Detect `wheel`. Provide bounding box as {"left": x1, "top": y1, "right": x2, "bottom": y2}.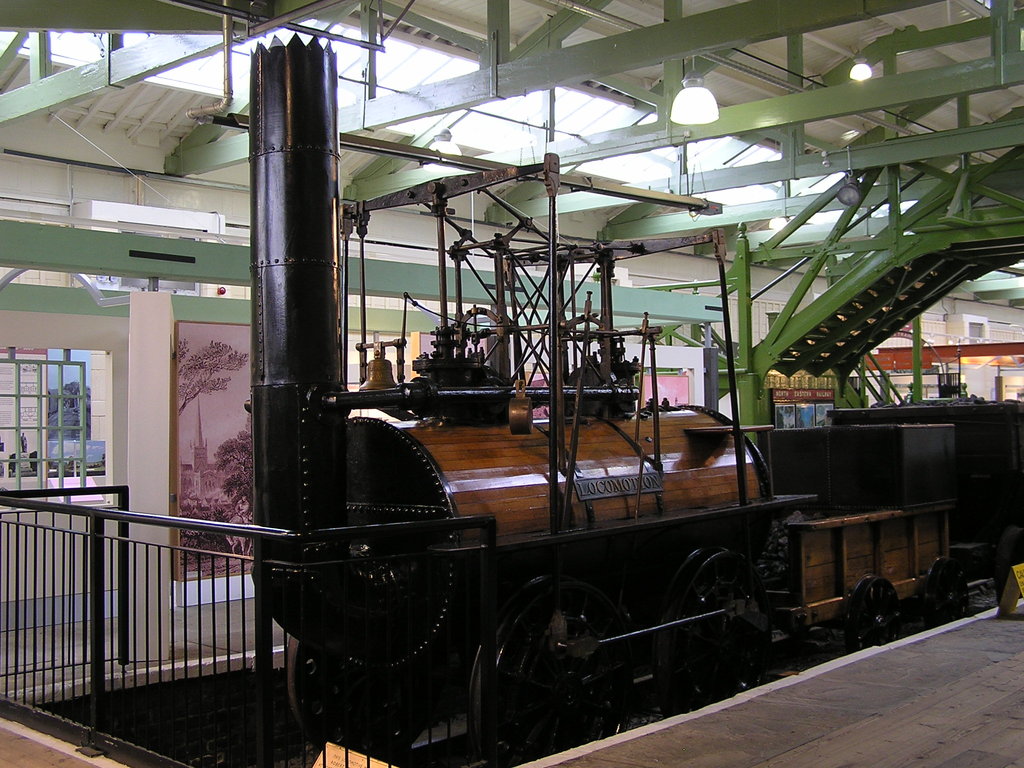
{"left": 487, "top": 556, "right": 625, "bottom": 727}.
